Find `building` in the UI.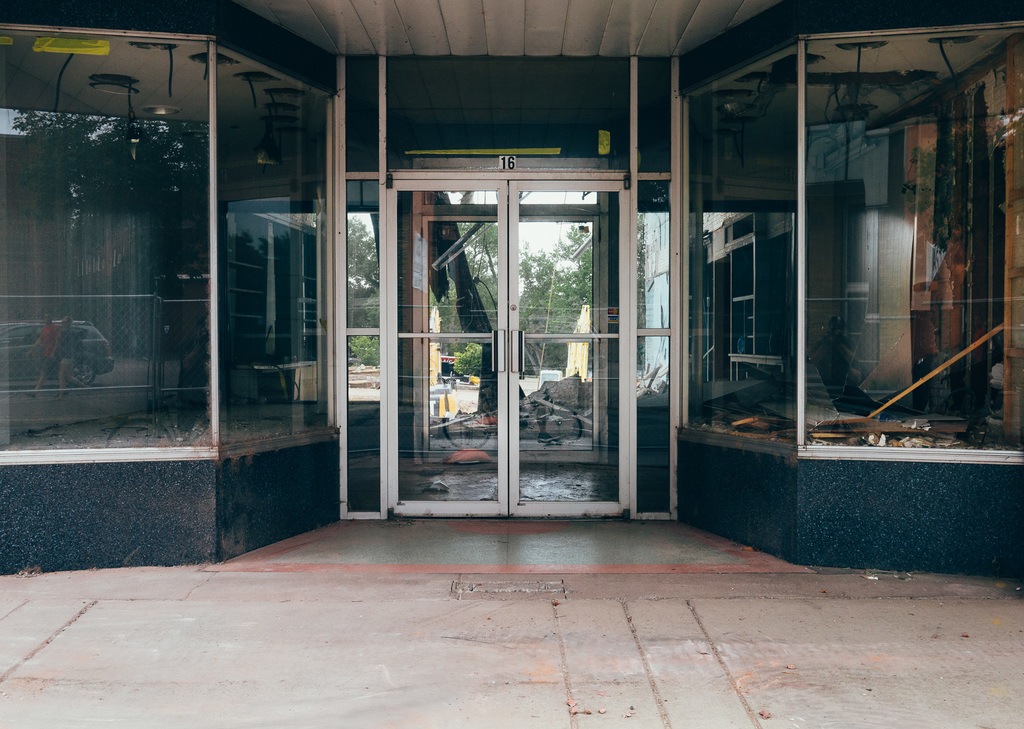
UI element at bbox=[0, 0, 1020, 577].
